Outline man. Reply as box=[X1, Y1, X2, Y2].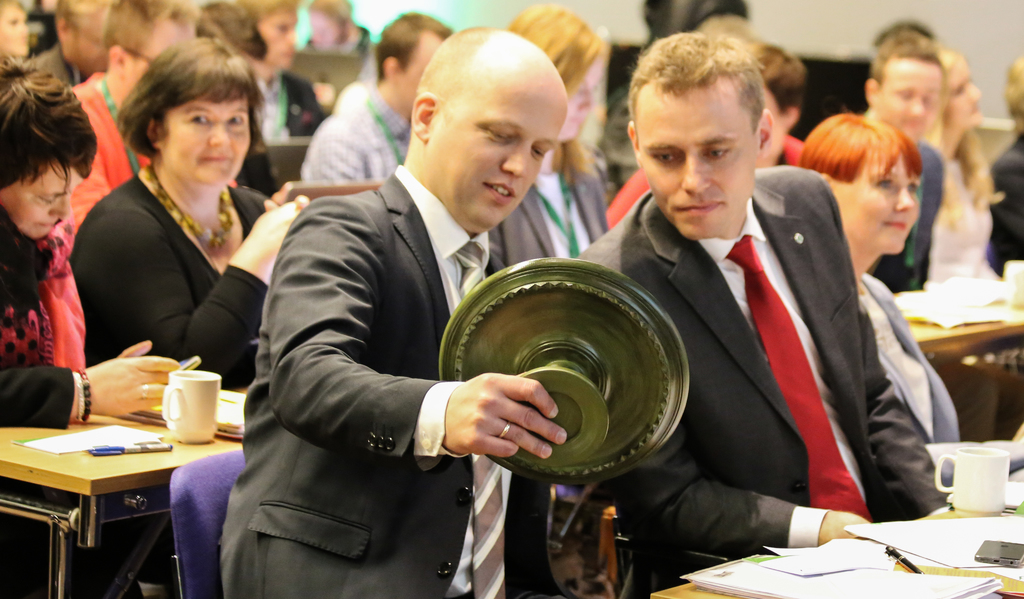
box=[575, 33, 951, 594].
